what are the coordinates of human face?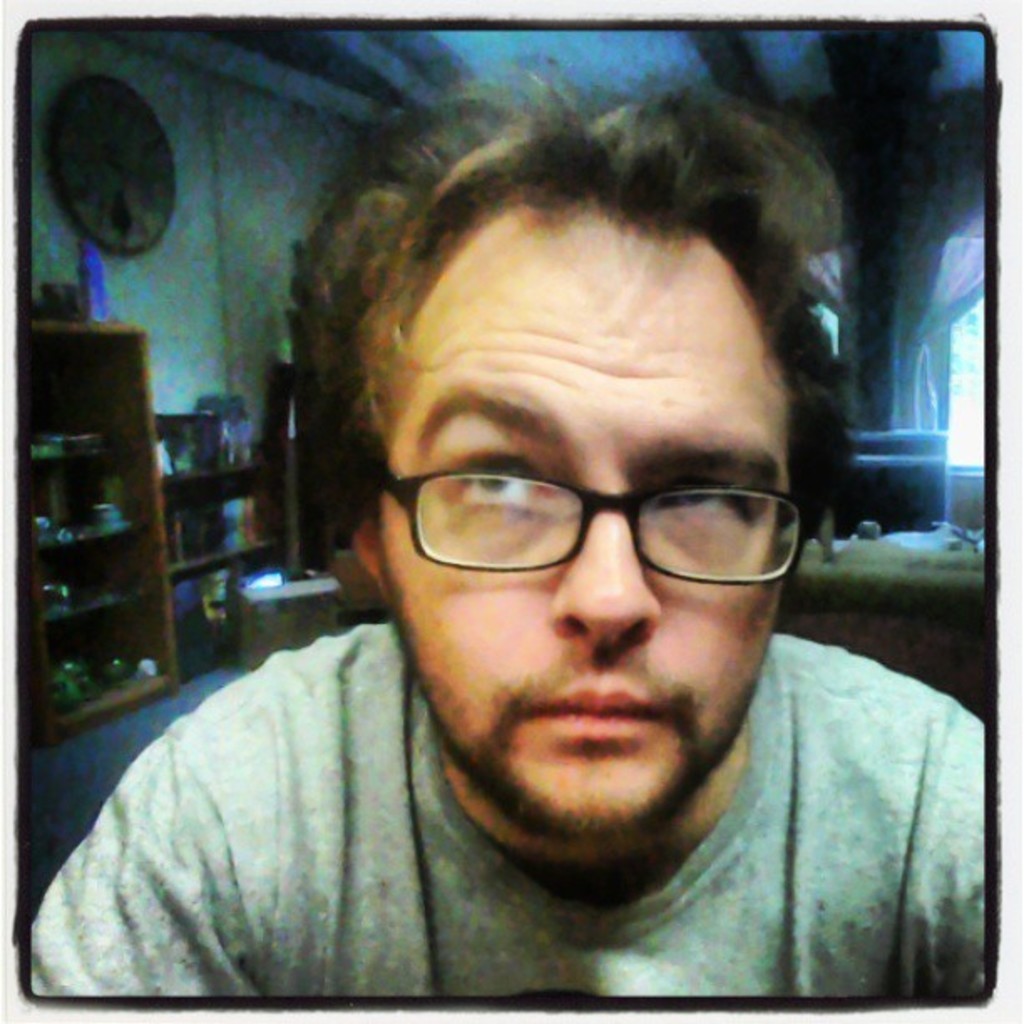
[x1=378, y1=204, x2=800, y2=837].
